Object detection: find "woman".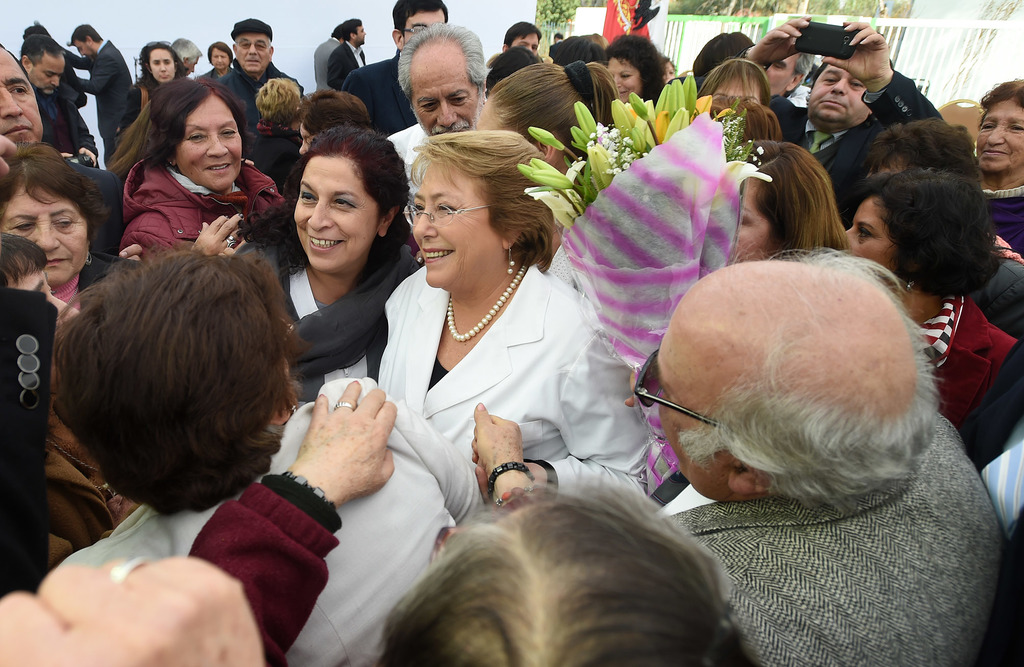
112:72:287:255.
